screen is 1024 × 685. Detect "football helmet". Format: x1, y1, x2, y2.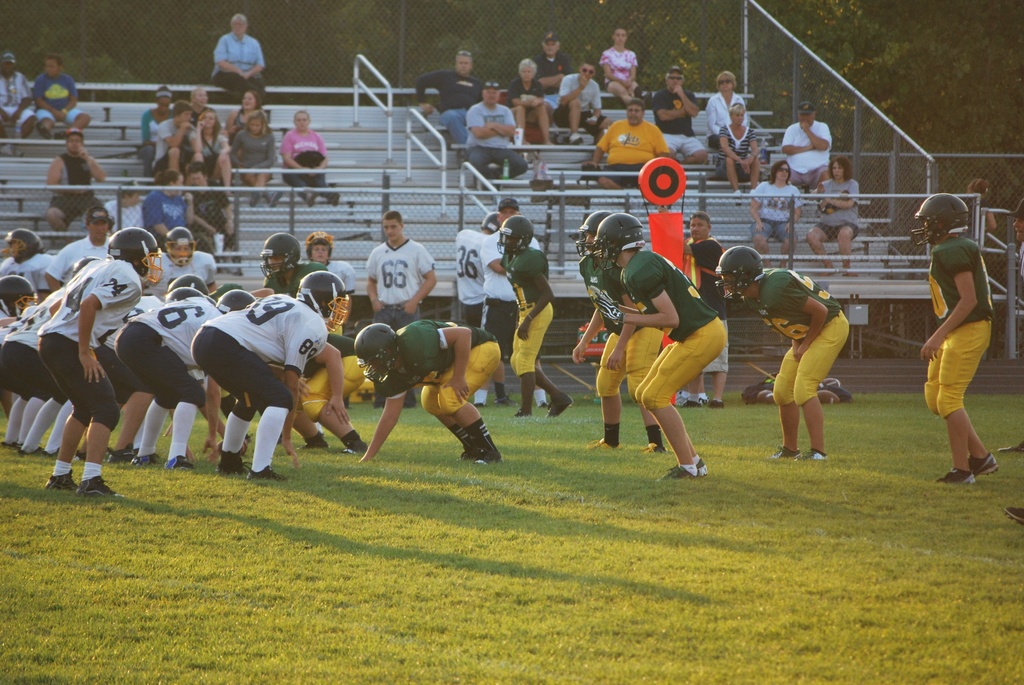
354, 321, 399, 384.
